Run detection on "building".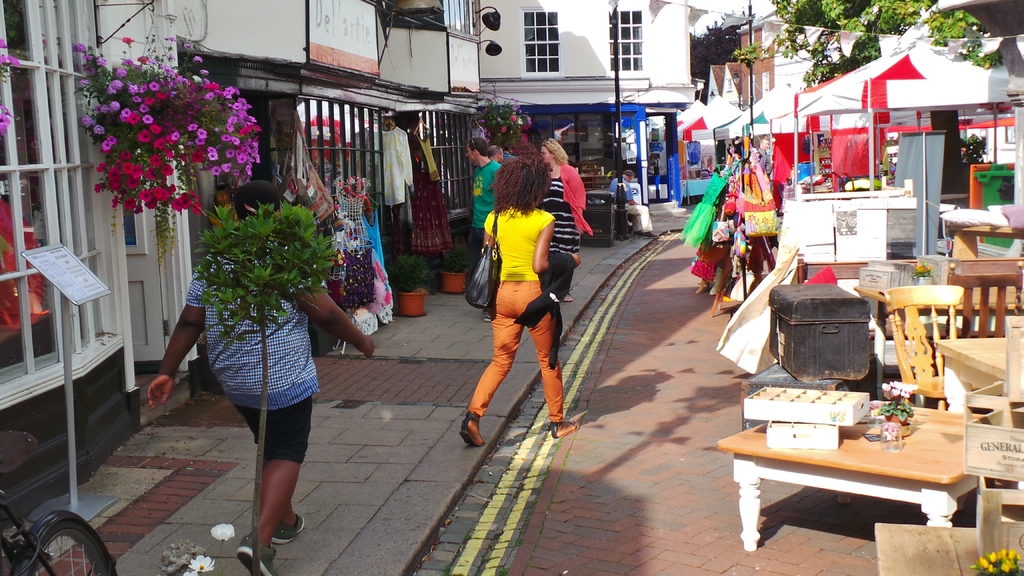
Result: <region>0, 0, 202, 424</region>.
